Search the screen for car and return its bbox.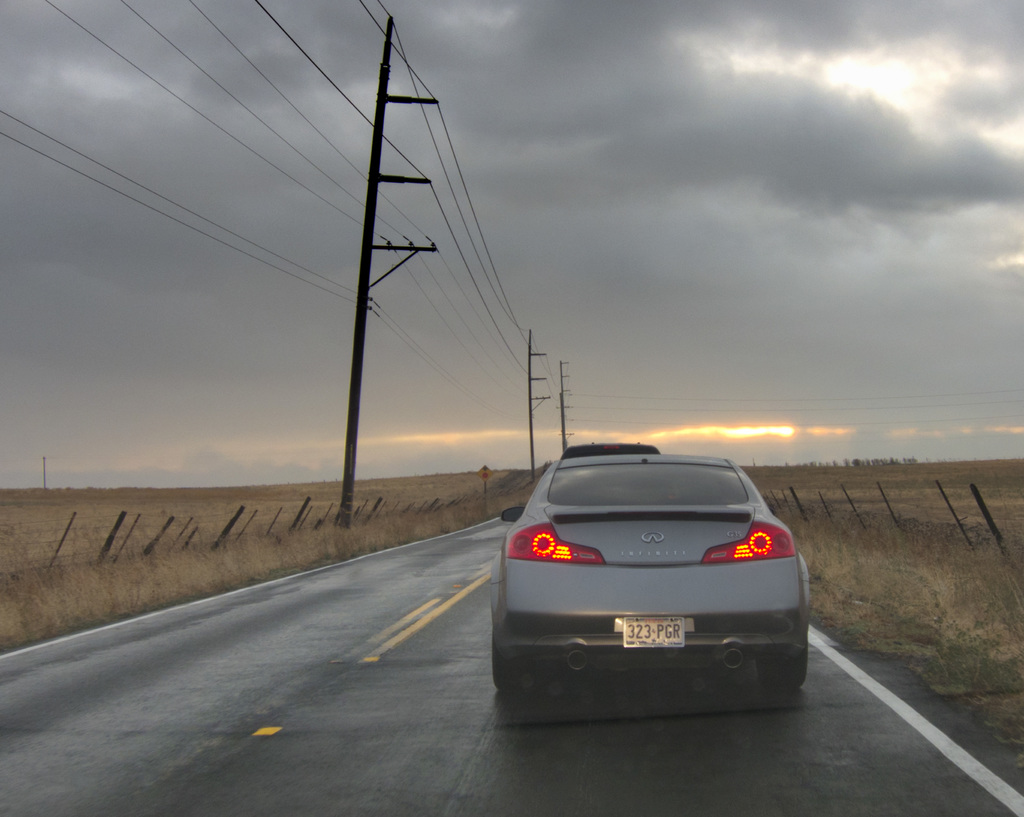
Found: [x1=492, y1=453, x2=812, y2=692].
